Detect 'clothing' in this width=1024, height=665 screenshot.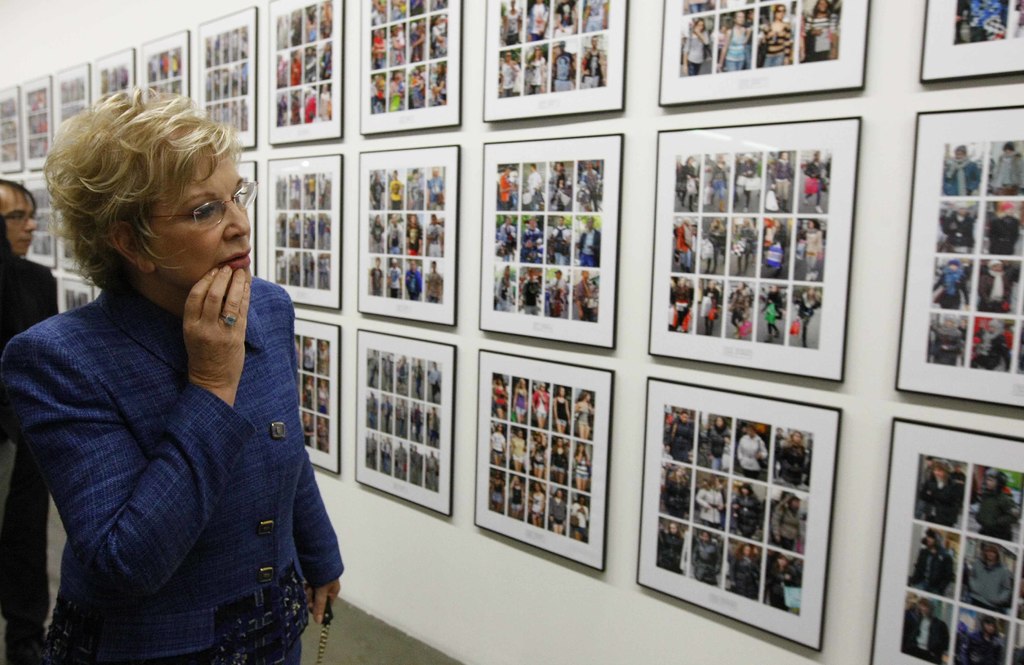
Detection: 577:456:590:479.
